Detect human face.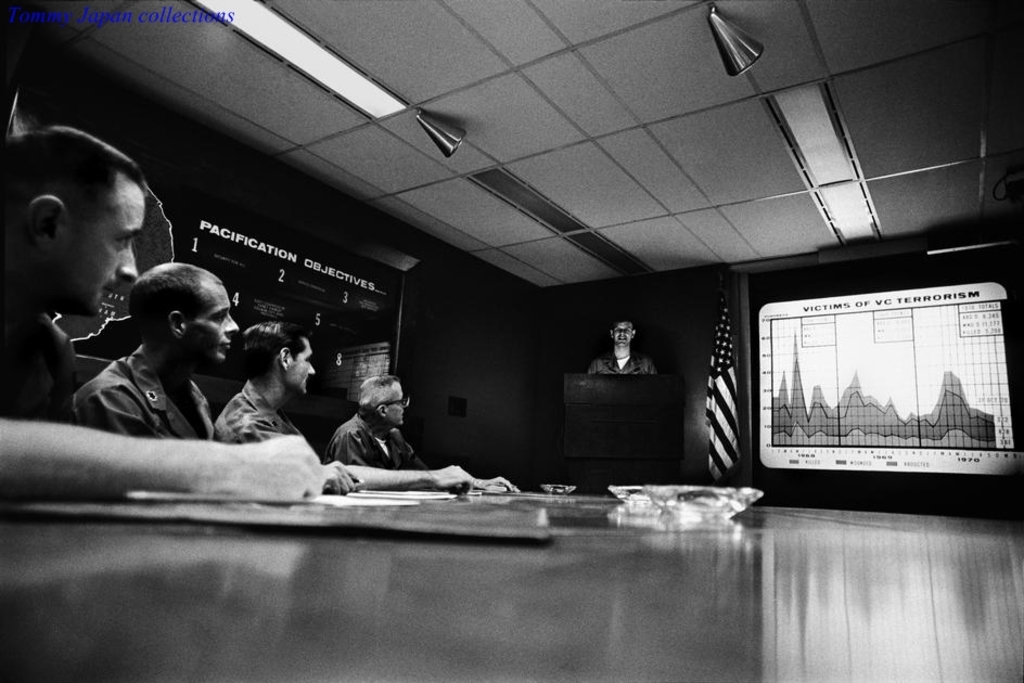
Detected at locate(385, 388, 408, 426).
